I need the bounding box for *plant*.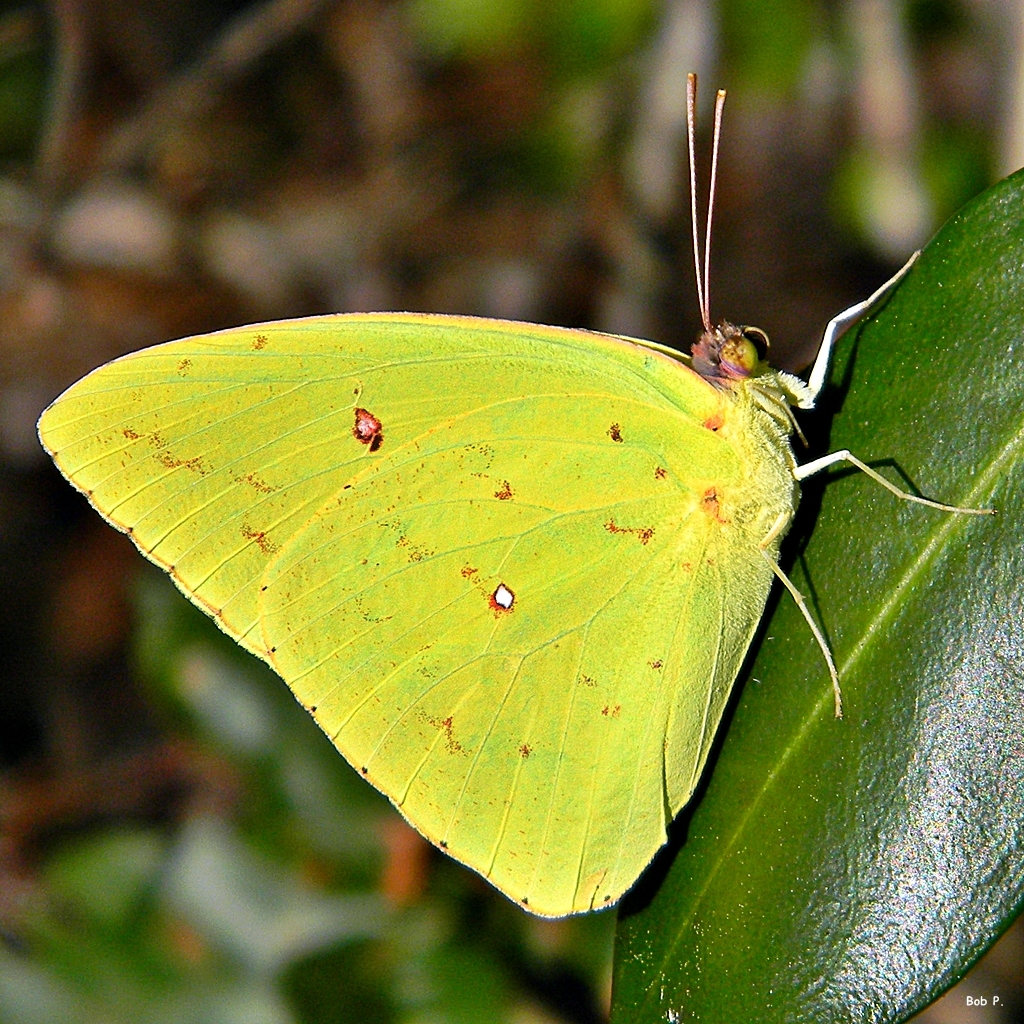
Here it is: 600:173:1023:1023.
